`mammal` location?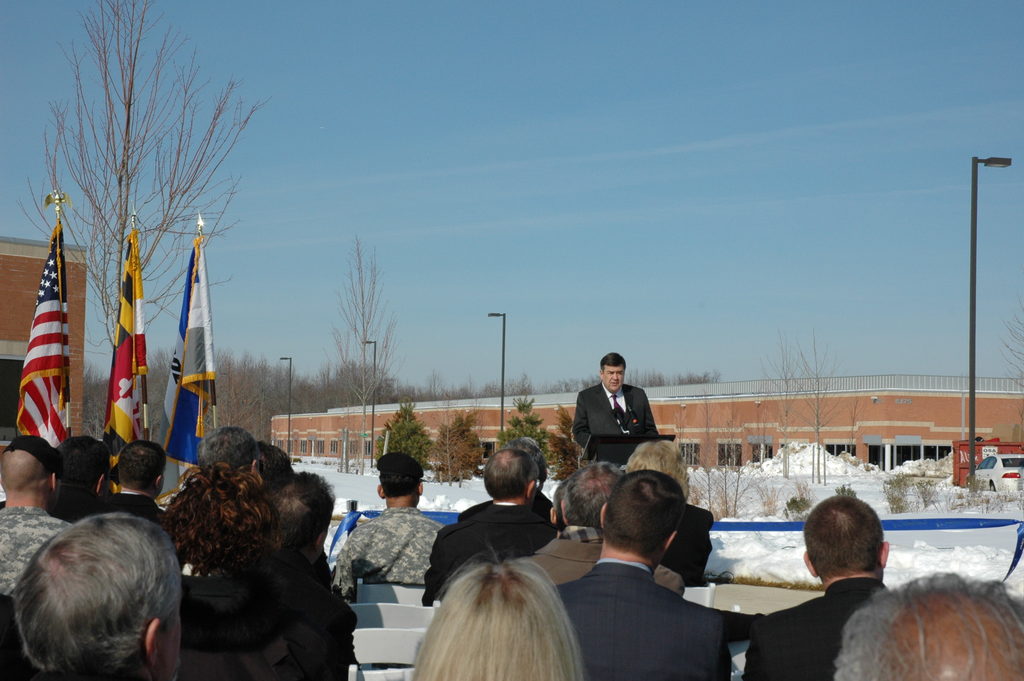
621, 438, 719, 588
